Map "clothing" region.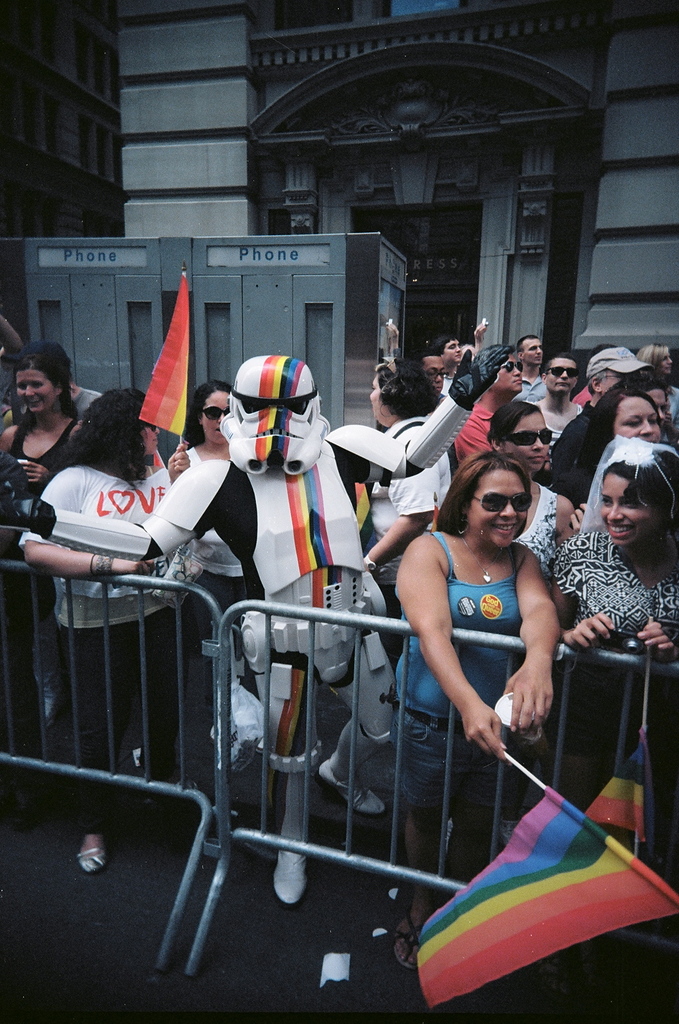
Mapped to [left=1, top=461, right=50, bottom=780].
